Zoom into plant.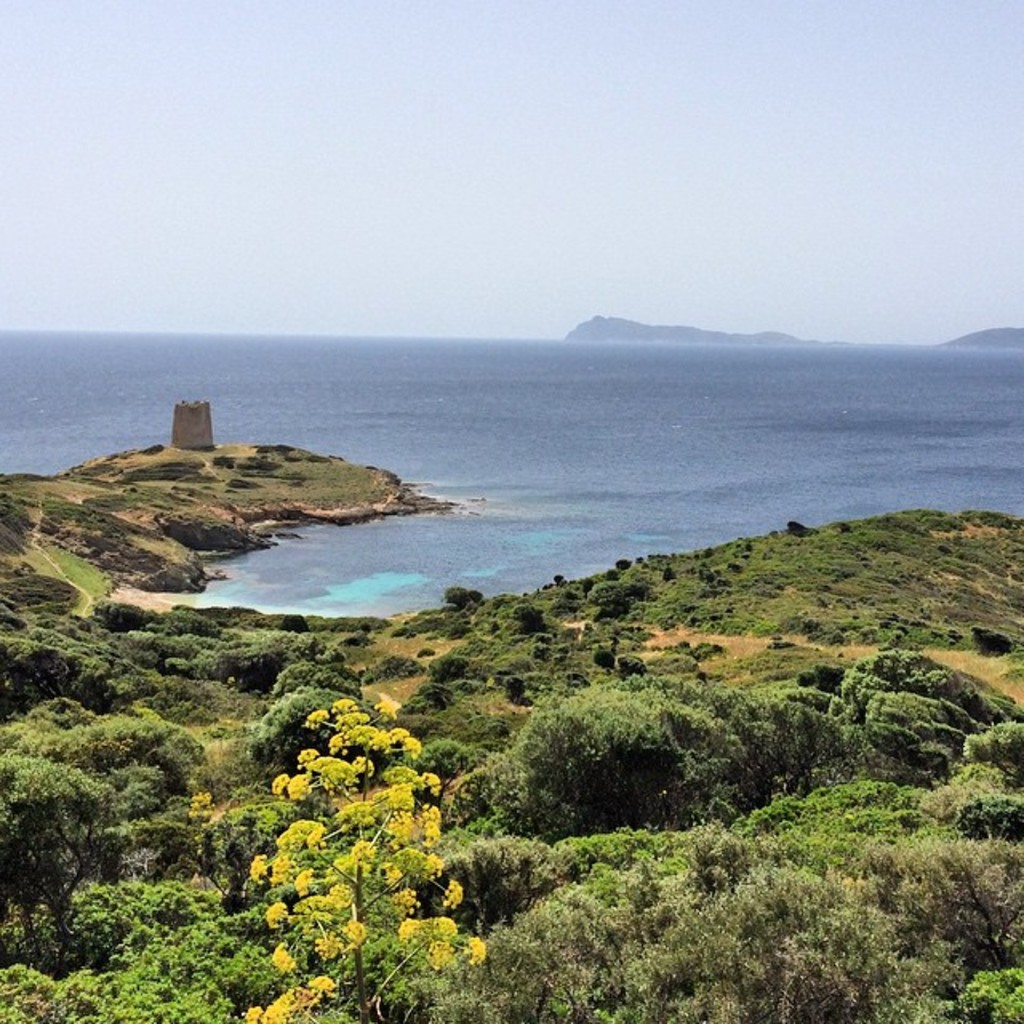
Zoom target: BBox(243, 690, 482, 1022).
